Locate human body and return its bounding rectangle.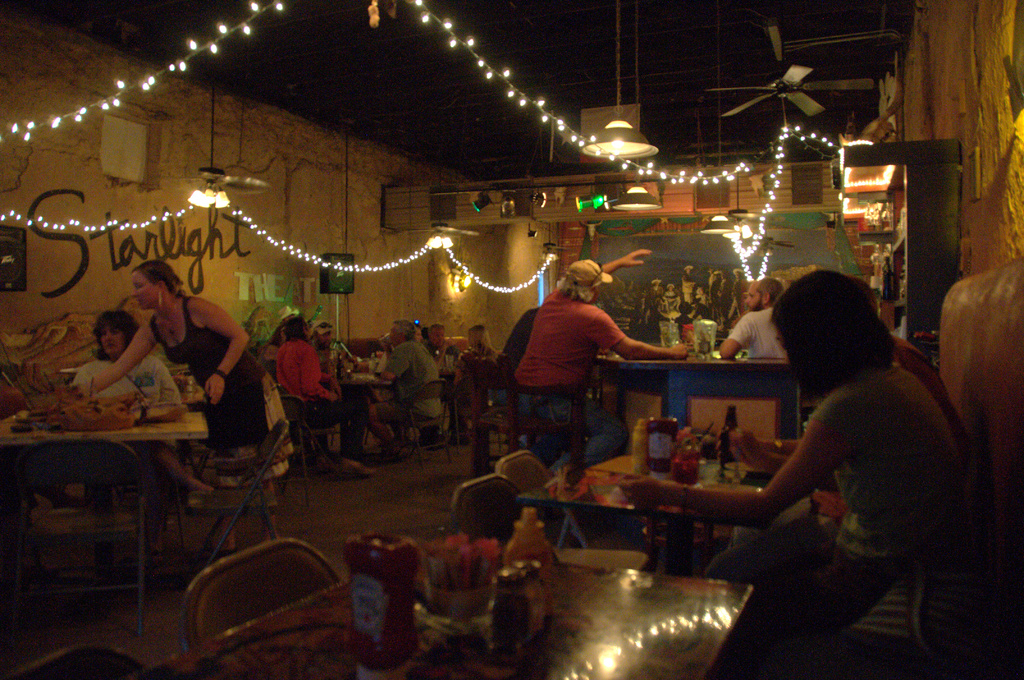
{"left": 76, "top": 307, "right": 186, "bottom": 407}.
